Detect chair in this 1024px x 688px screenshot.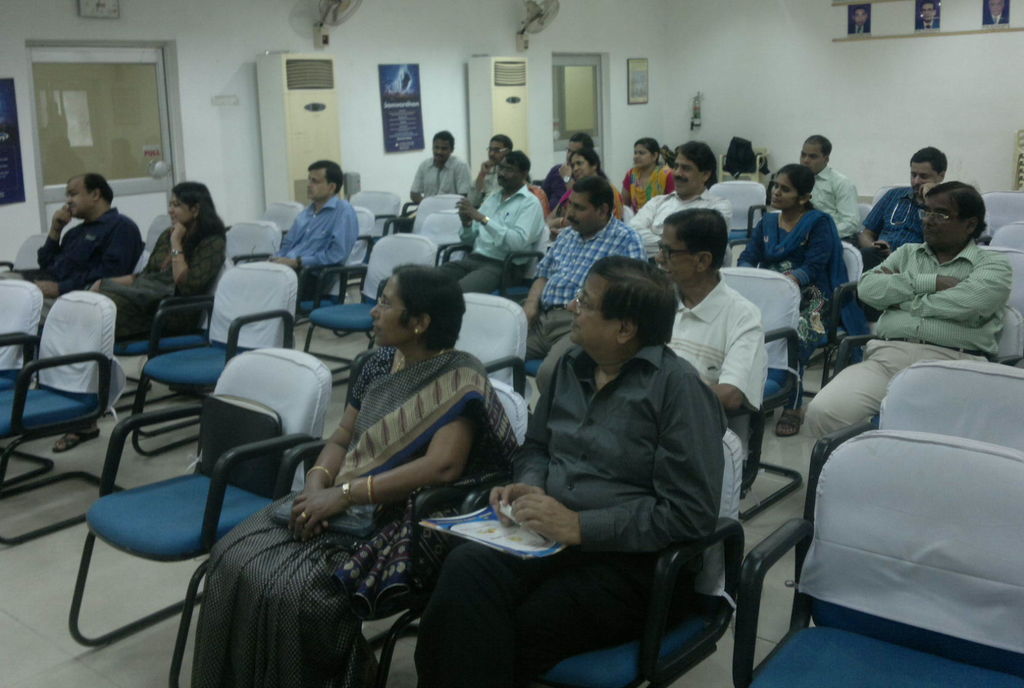
Detection: l=456, t=294, r=525, b=394.
